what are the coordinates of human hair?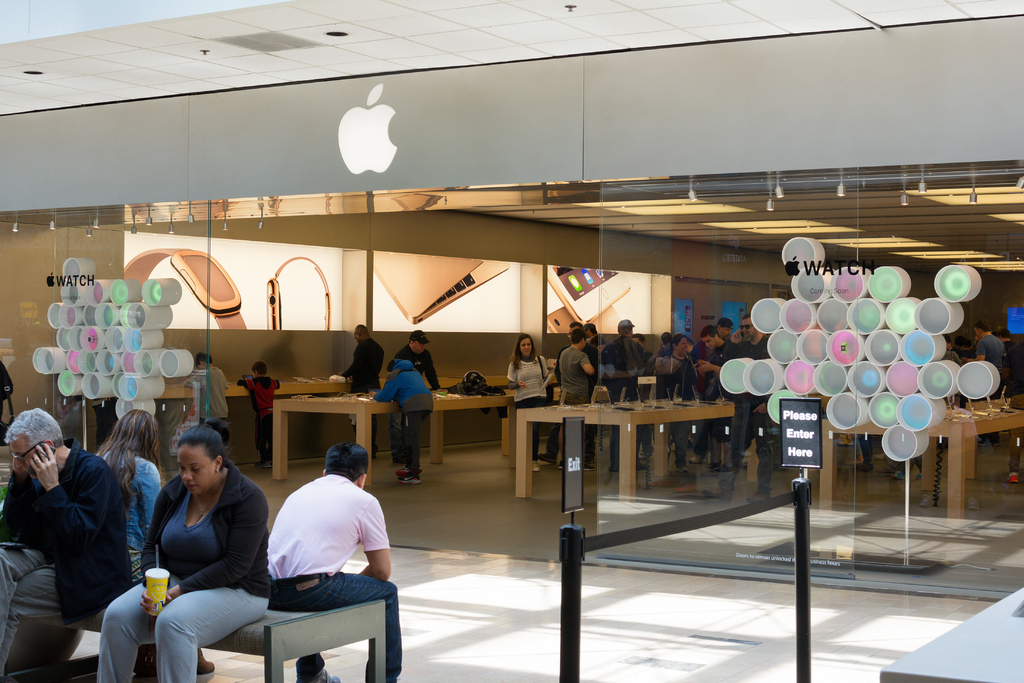
(x1=408, y1=333, x2=427, y2=344).
